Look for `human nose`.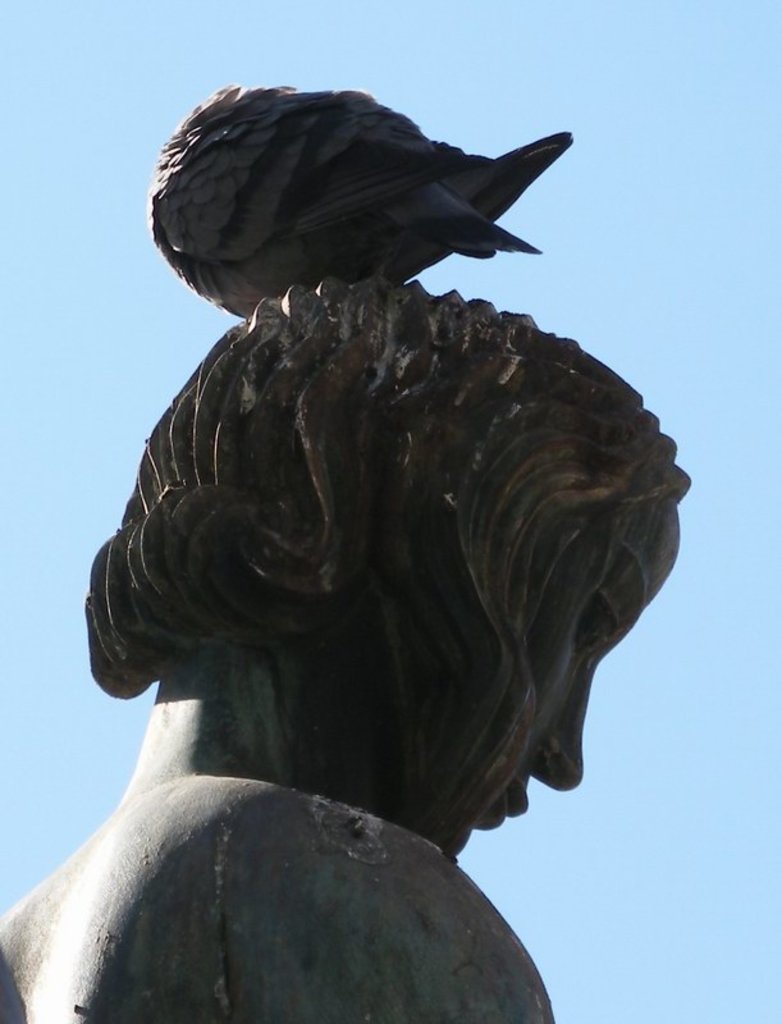
Found: (529, 662, 596, 792).
